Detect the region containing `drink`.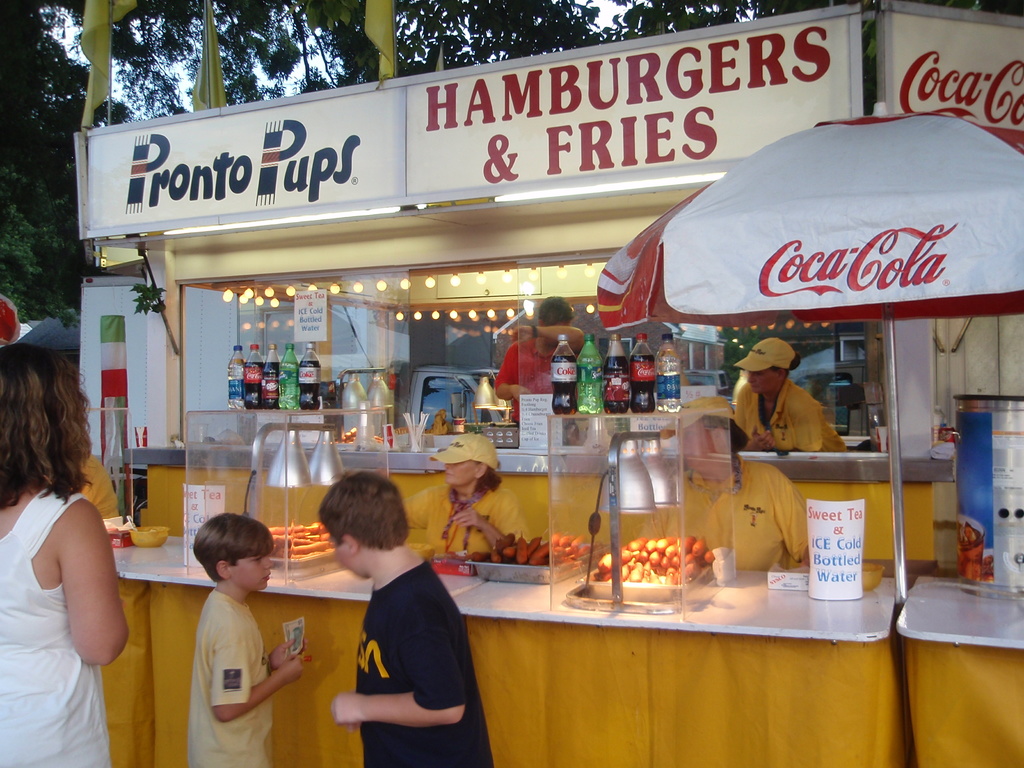
left=298, top=342, right=317, bottom=405.
